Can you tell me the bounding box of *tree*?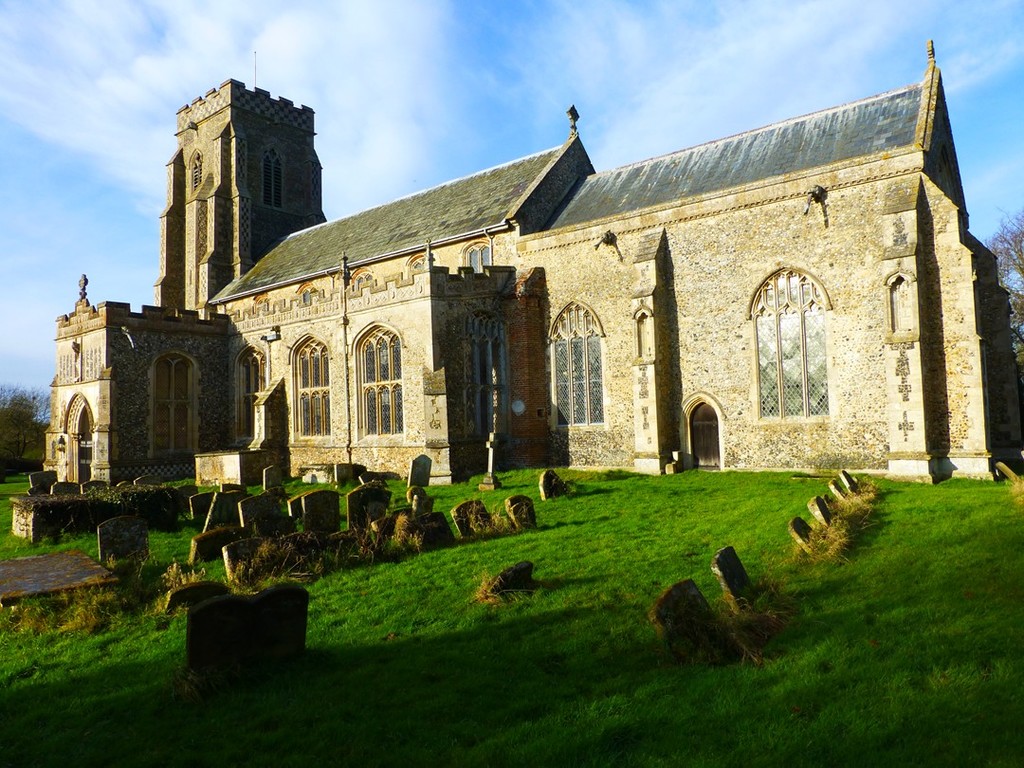
986, 211, 1023, 369.
